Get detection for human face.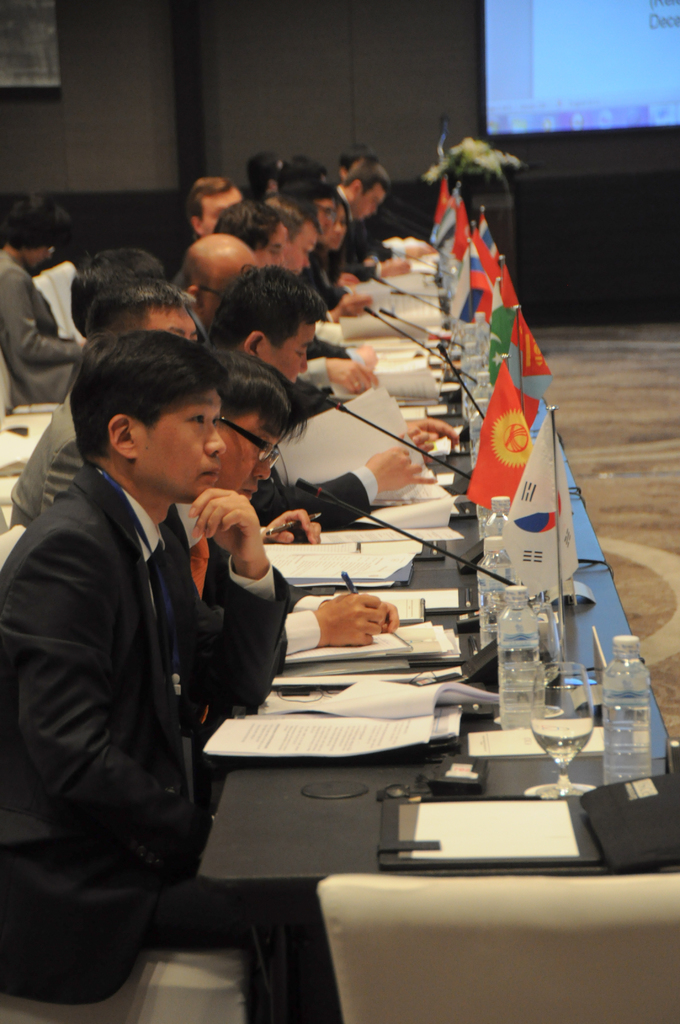
Detection: [left=288, top=223, right=316, bottom=279].
